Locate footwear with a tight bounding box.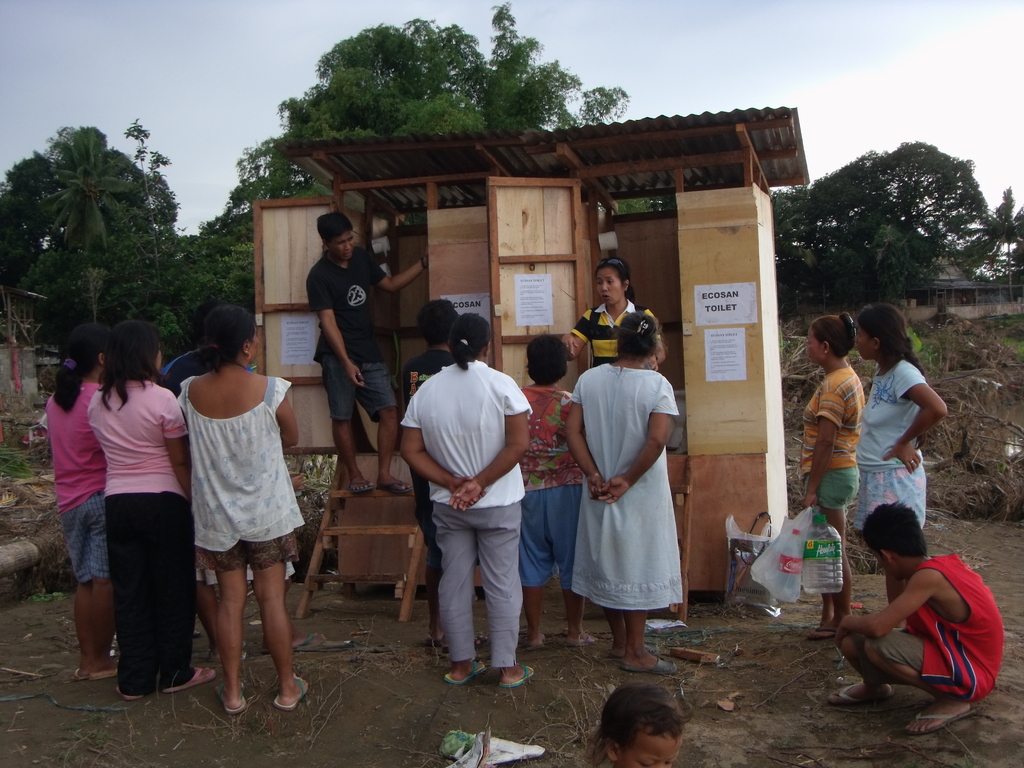
rect(288, 631, 320, 653).
